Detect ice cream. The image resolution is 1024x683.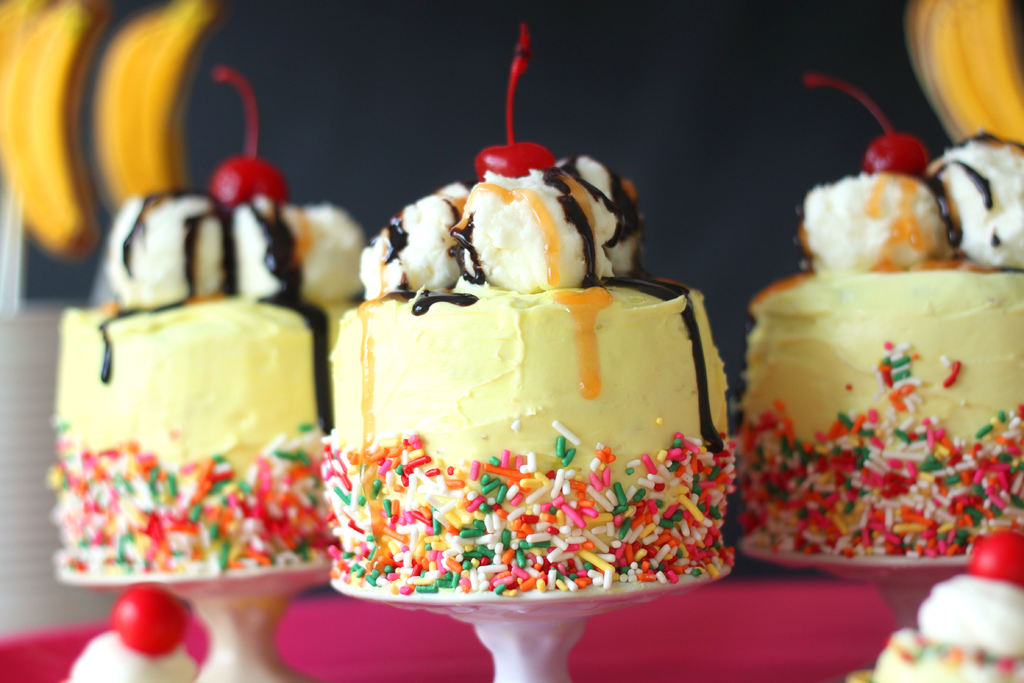
739,72,1023,562.
